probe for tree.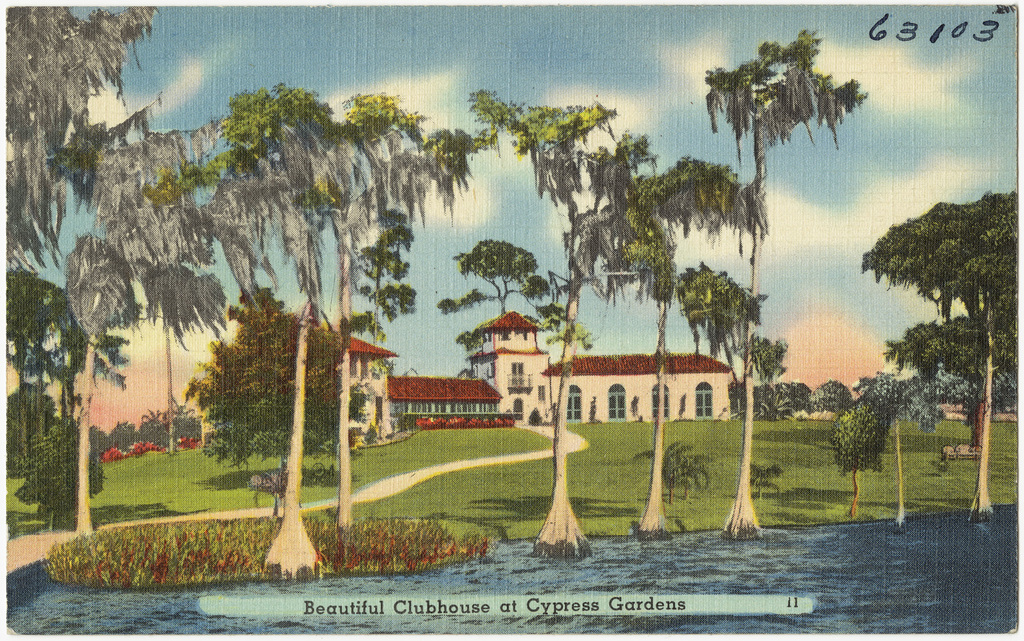
Probe result: 830 380 892 473.
